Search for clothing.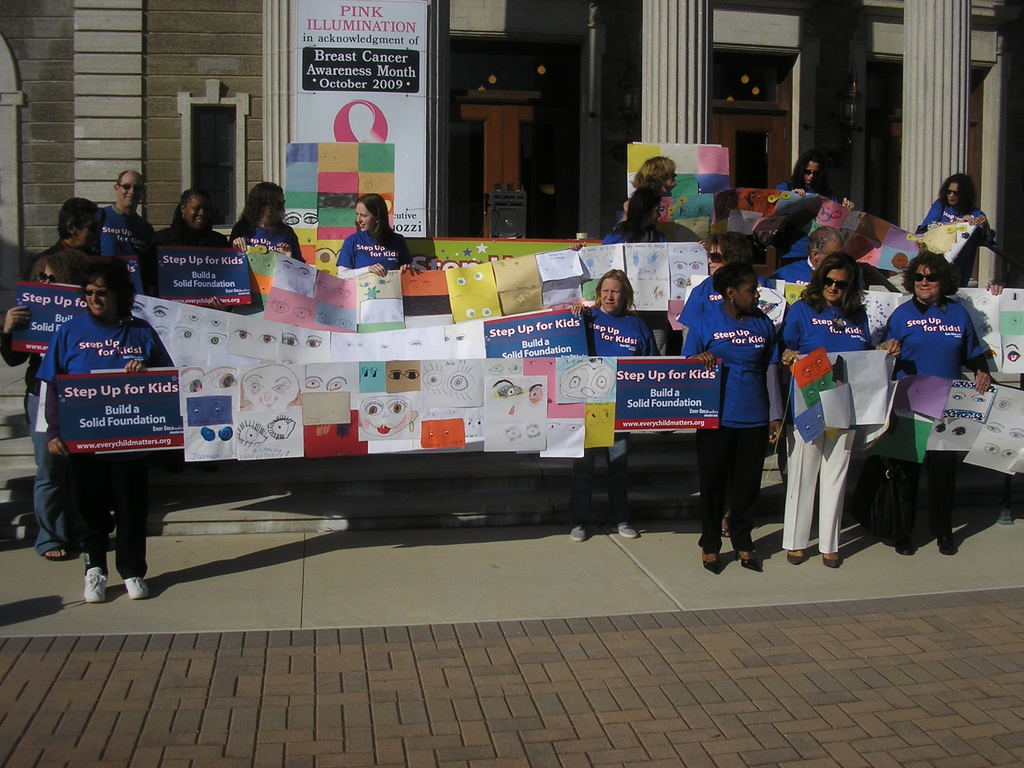
Found at {"x1": 679, "y1": 311, "x2": 787, "y2": 545}.
